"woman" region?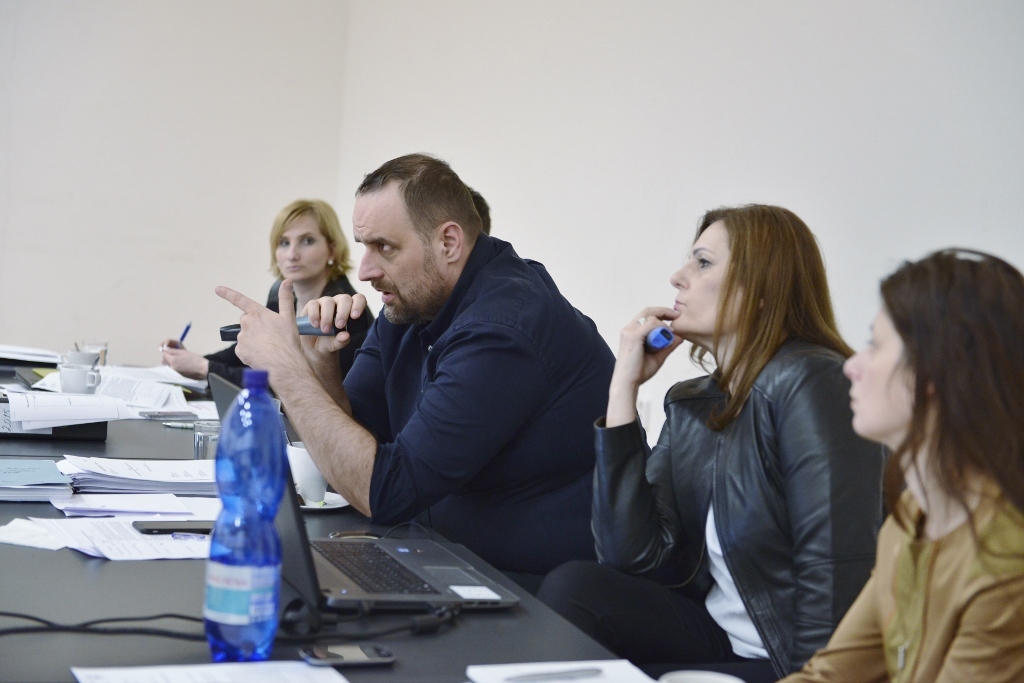
(left=836, top=229, right=1022, bottom=682)
